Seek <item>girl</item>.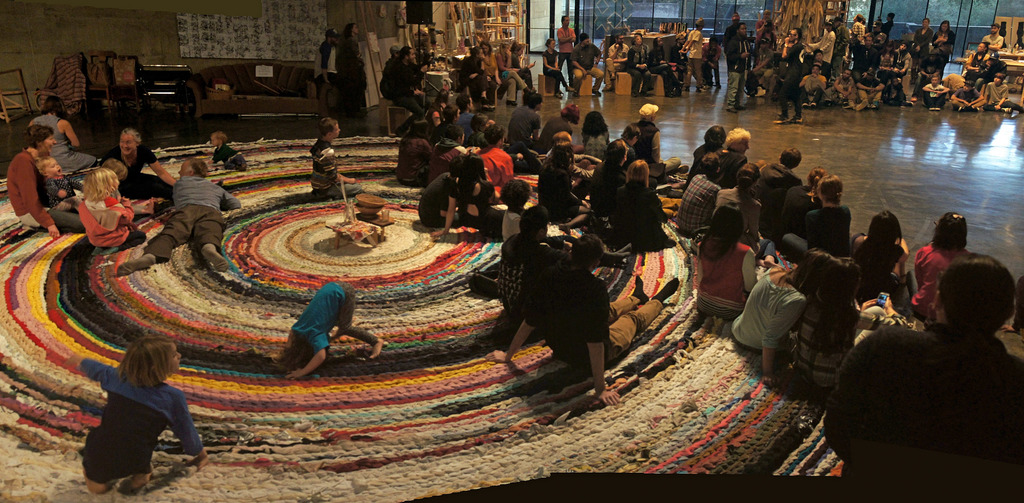
box=[924, 72, 948, 113].
